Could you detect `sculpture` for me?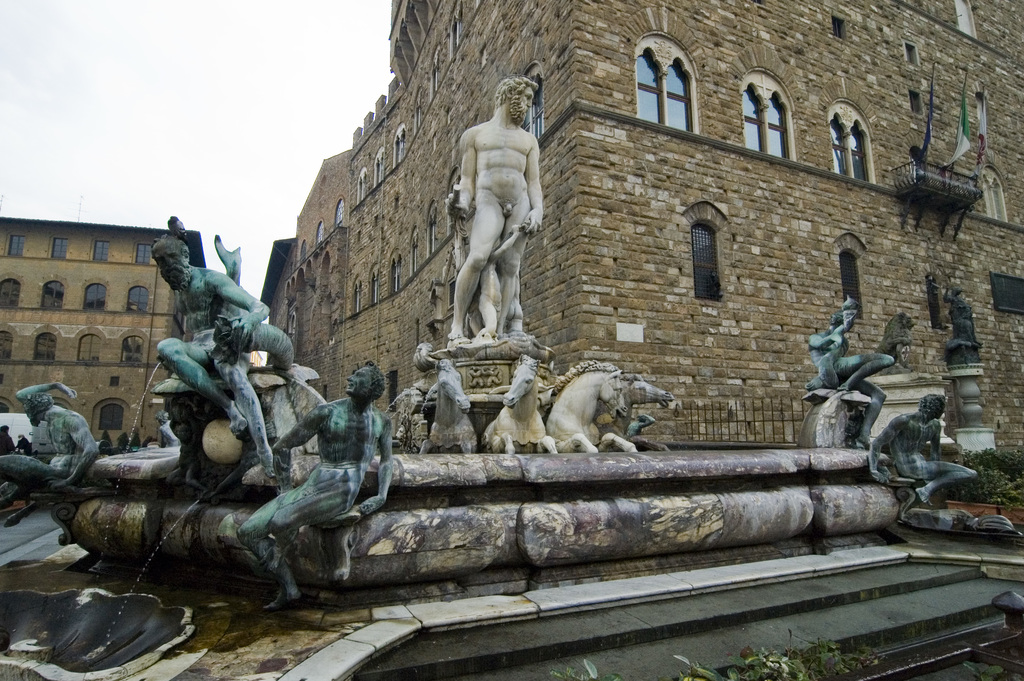
Detection result: 445:88:542:356.
